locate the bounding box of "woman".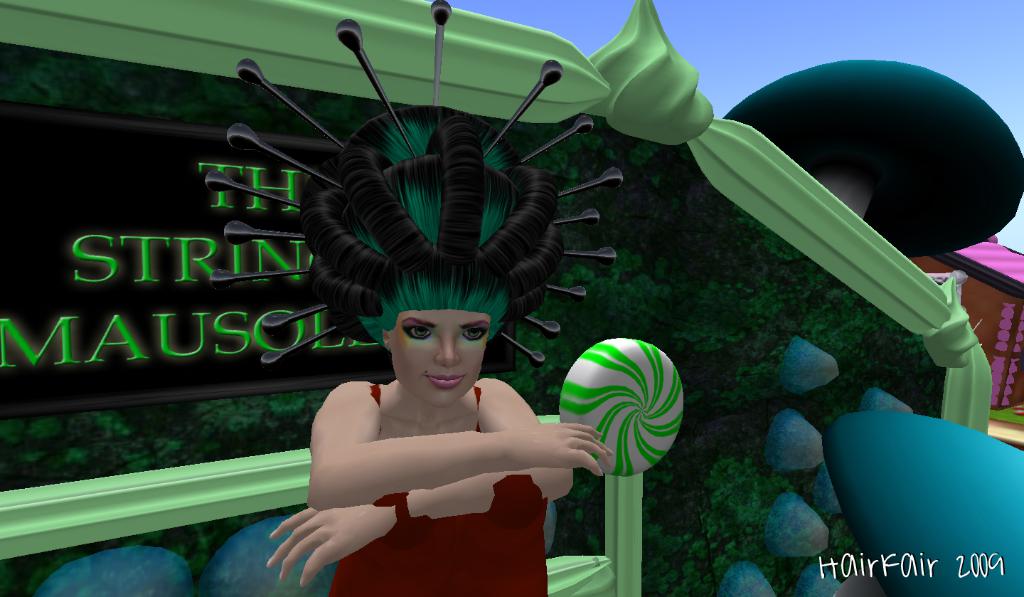
Bounding box: (248, 110, 634, 579).
